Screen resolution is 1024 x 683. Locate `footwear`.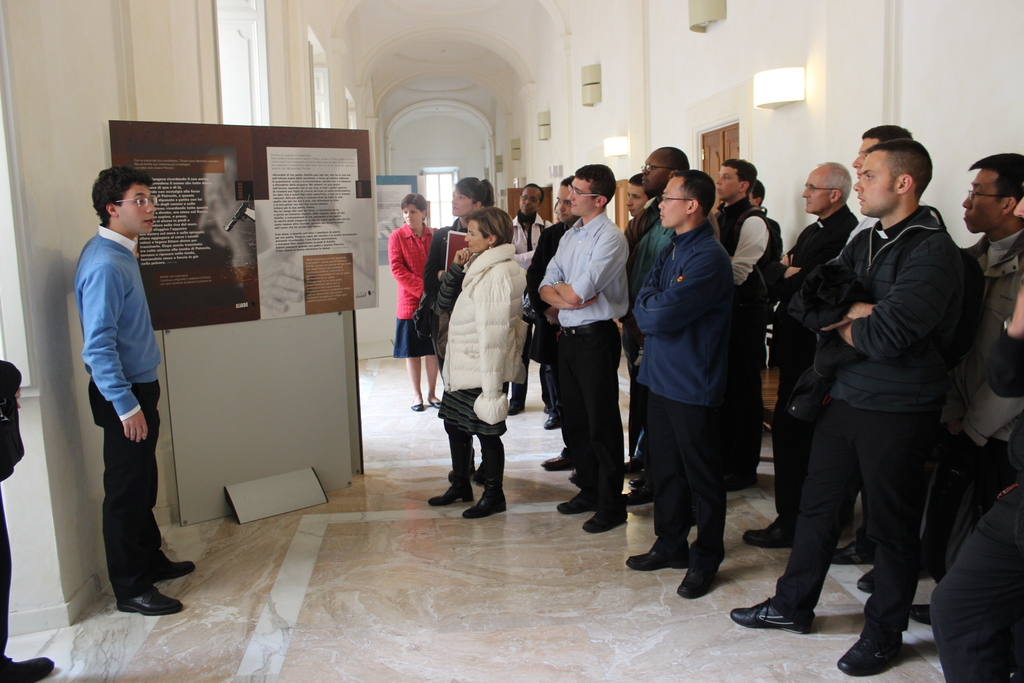
909, 603, 931, 627.
